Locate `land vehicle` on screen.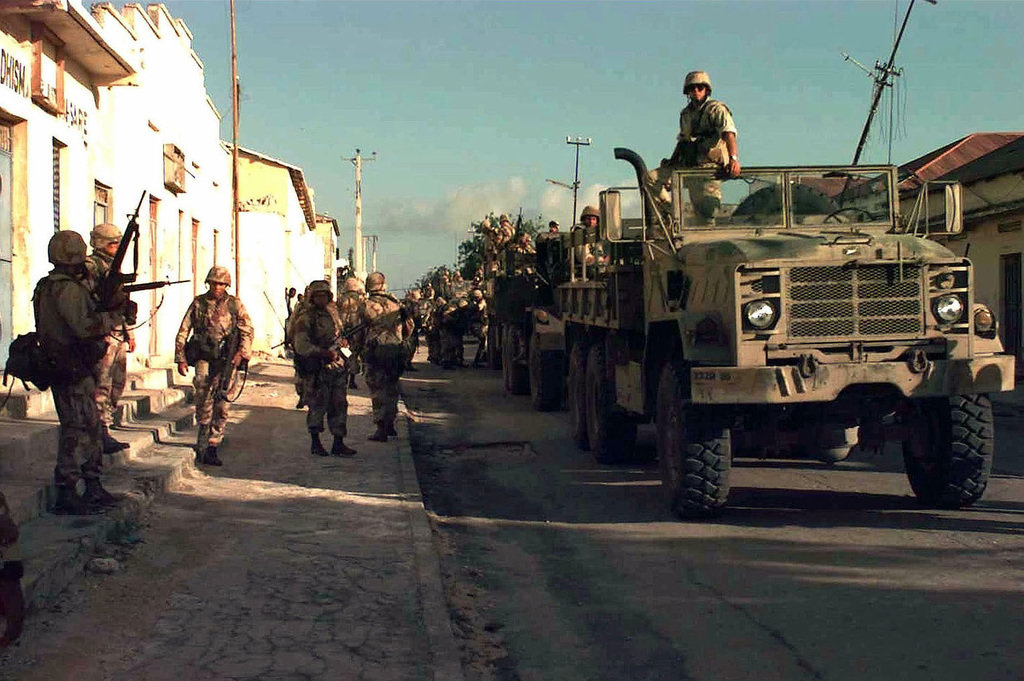
On screen at box=[518, 142, 1021, 520].
